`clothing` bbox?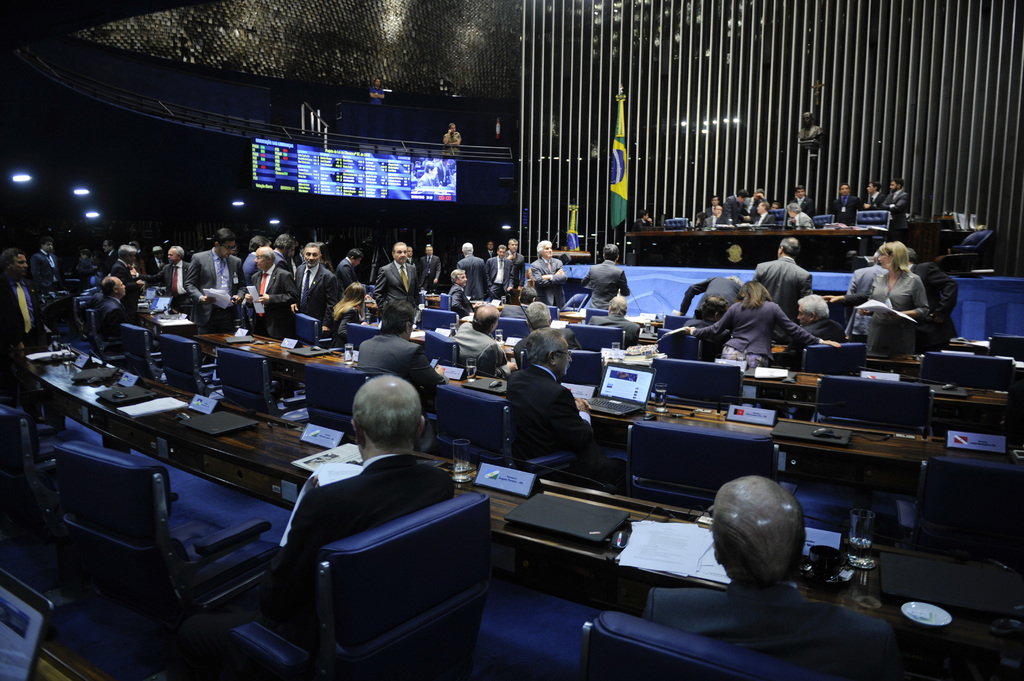
box(435, 160, 451, 185)
